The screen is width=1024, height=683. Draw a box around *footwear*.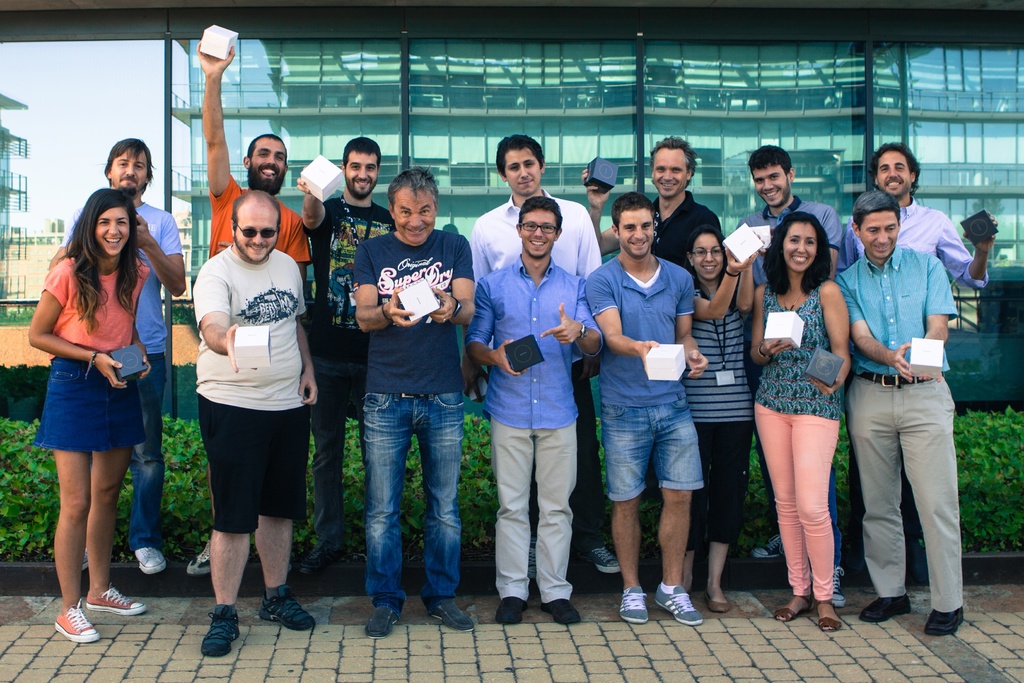
left=541, top=600, right=582, bottom=623.
